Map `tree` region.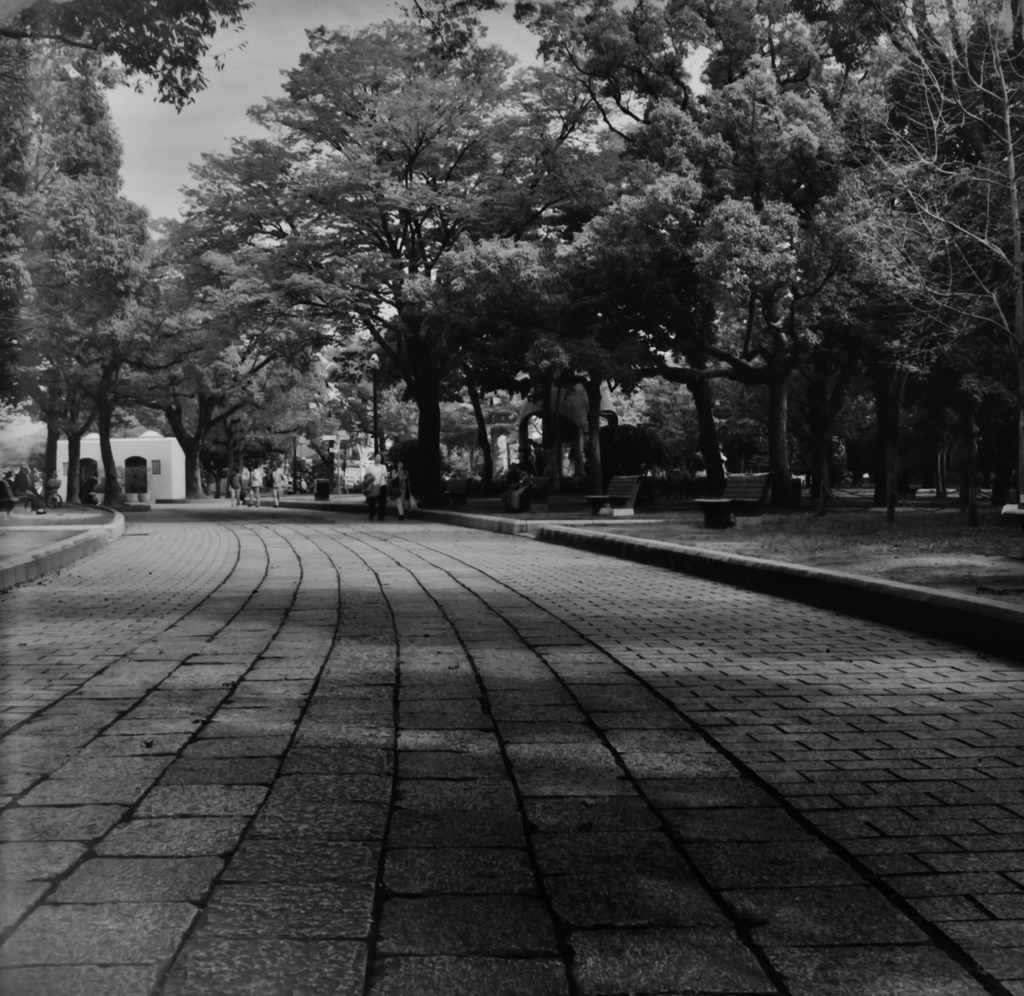
Mapped to (0,0,252,103).
